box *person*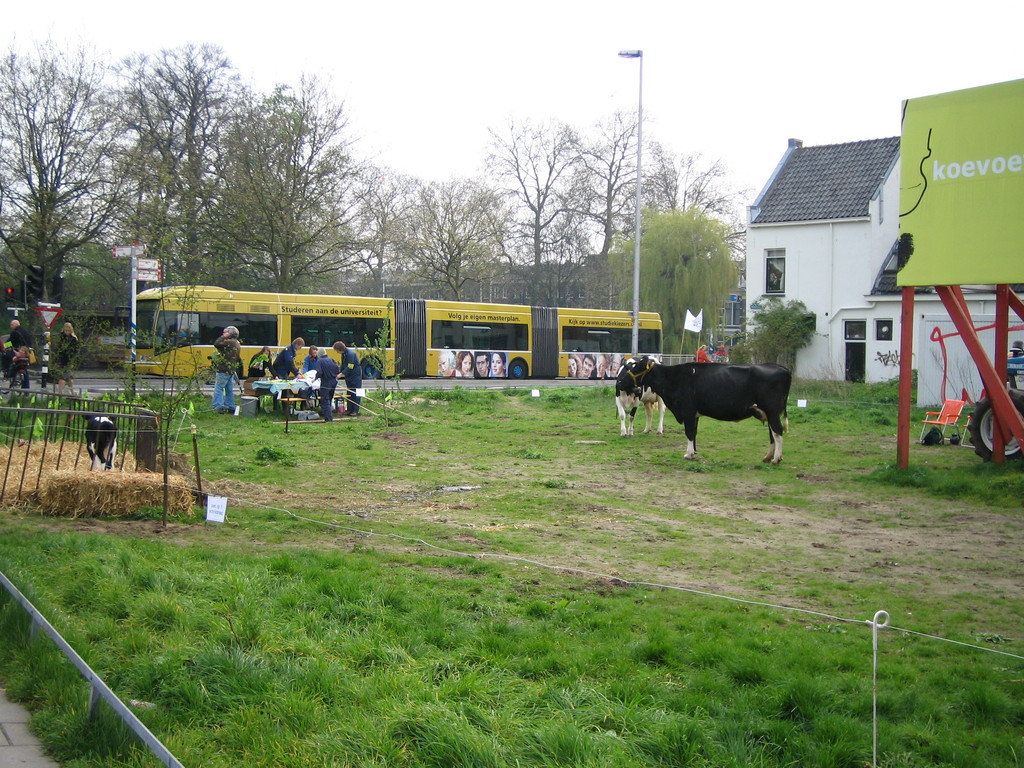
rect(488, 349, 508, 379)
